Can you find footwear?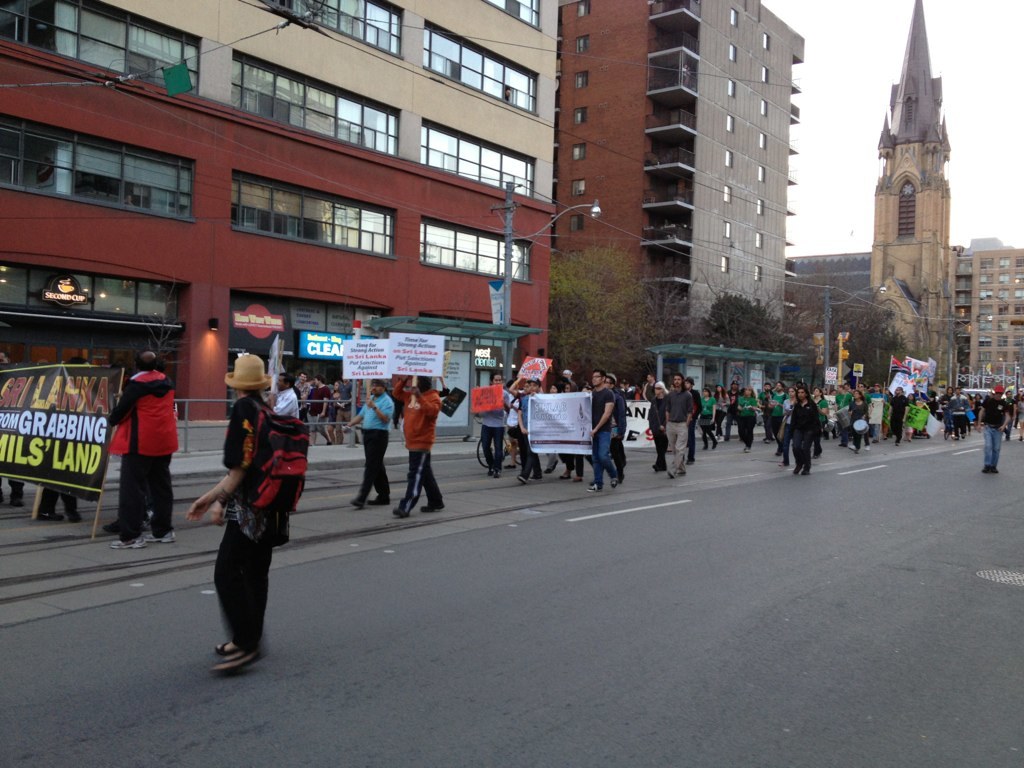
Yes, bounding box: l=109, t=534, r=141, b=550.
